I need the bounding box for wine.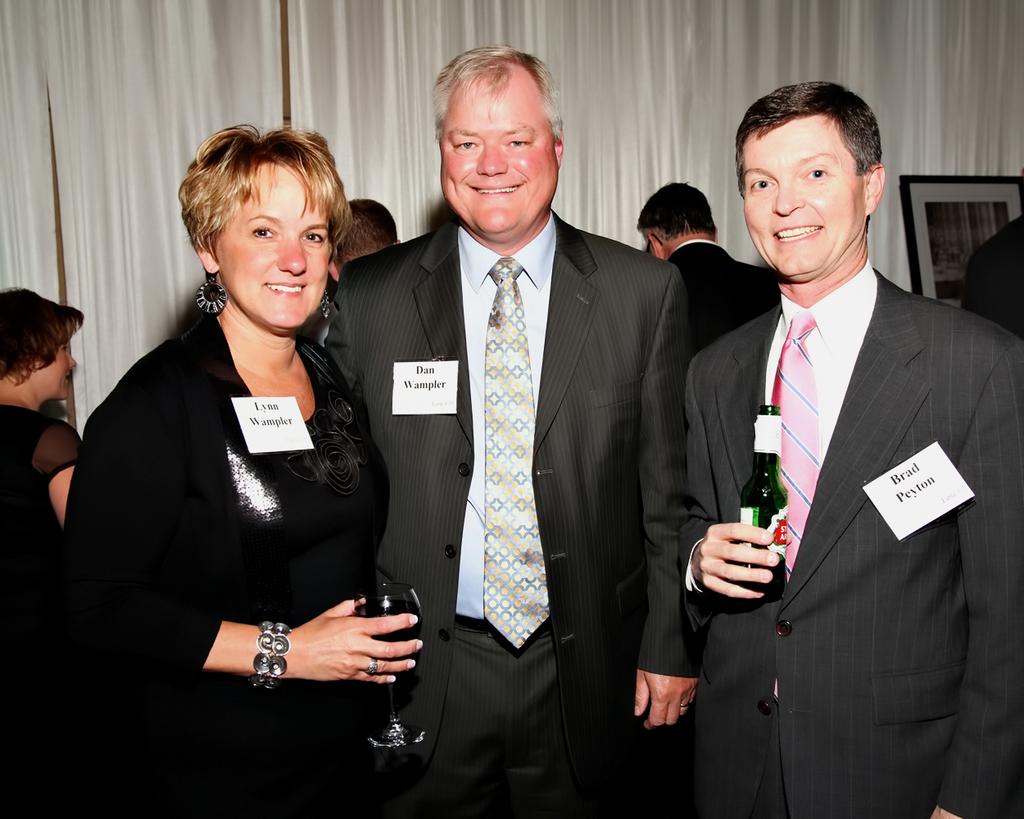
Here it is: <region>727, 557, 783, 601</region>.
